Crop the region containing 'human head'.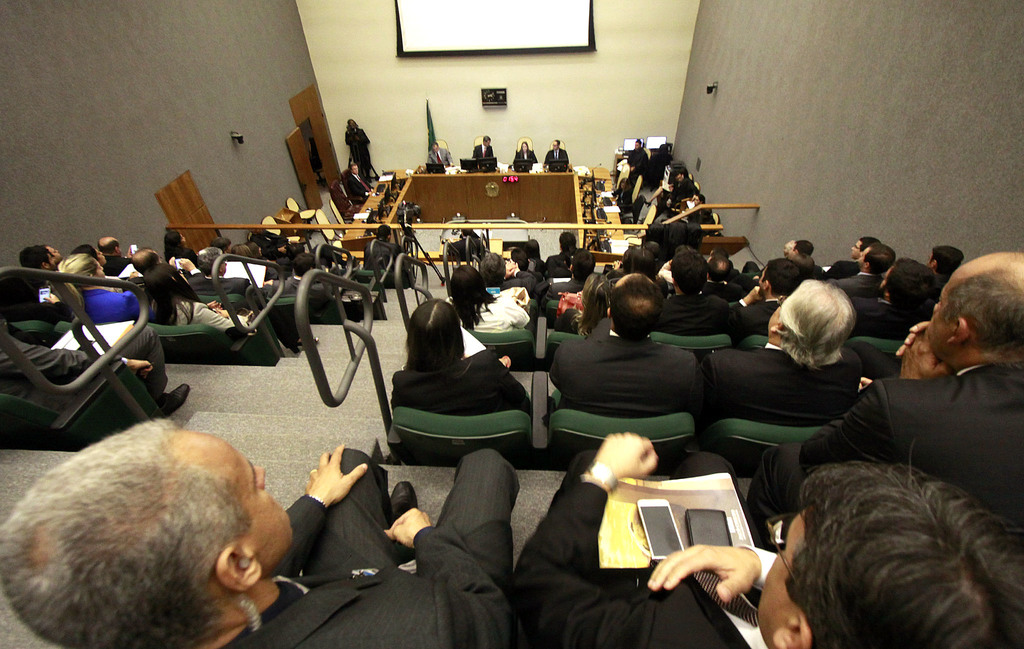
Crop region: bbox=[659, 142, 670, 154].
